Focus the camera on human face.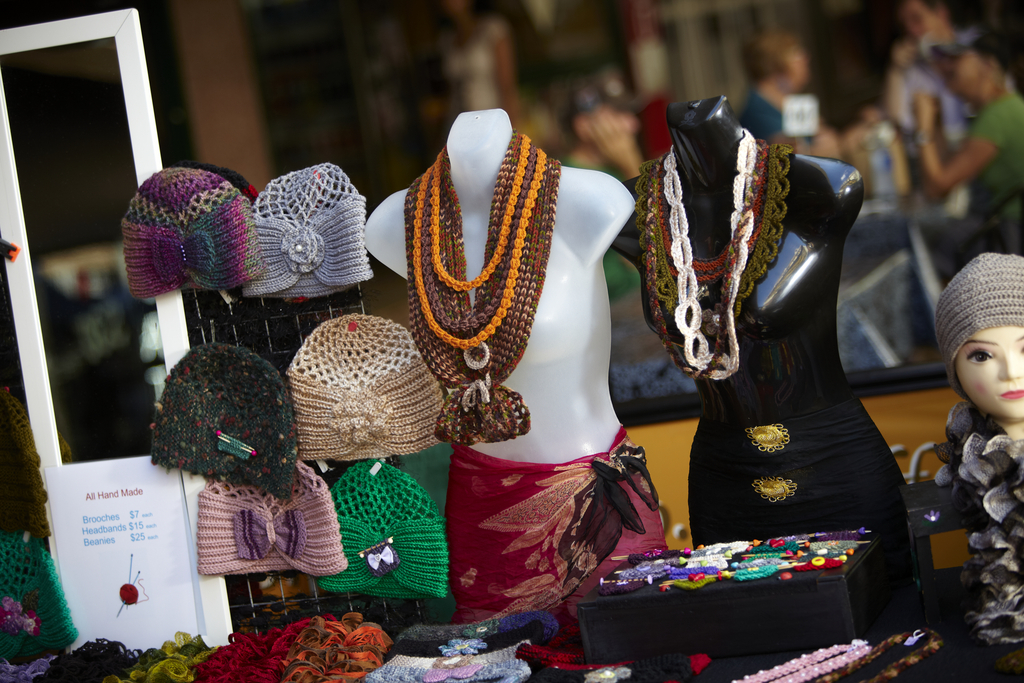
Focus region: [x1=953, y1=327, x2=1023, y2=418].
